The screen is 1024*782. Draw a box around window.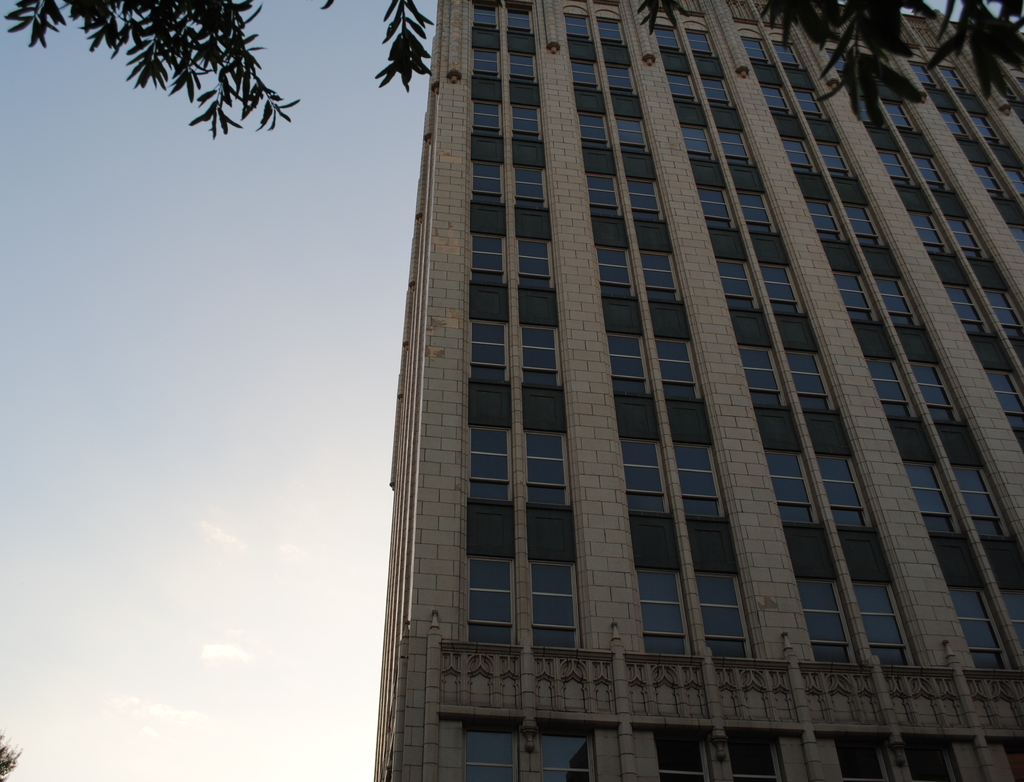
x1=572 y1=58 x2=598 y2=89.
